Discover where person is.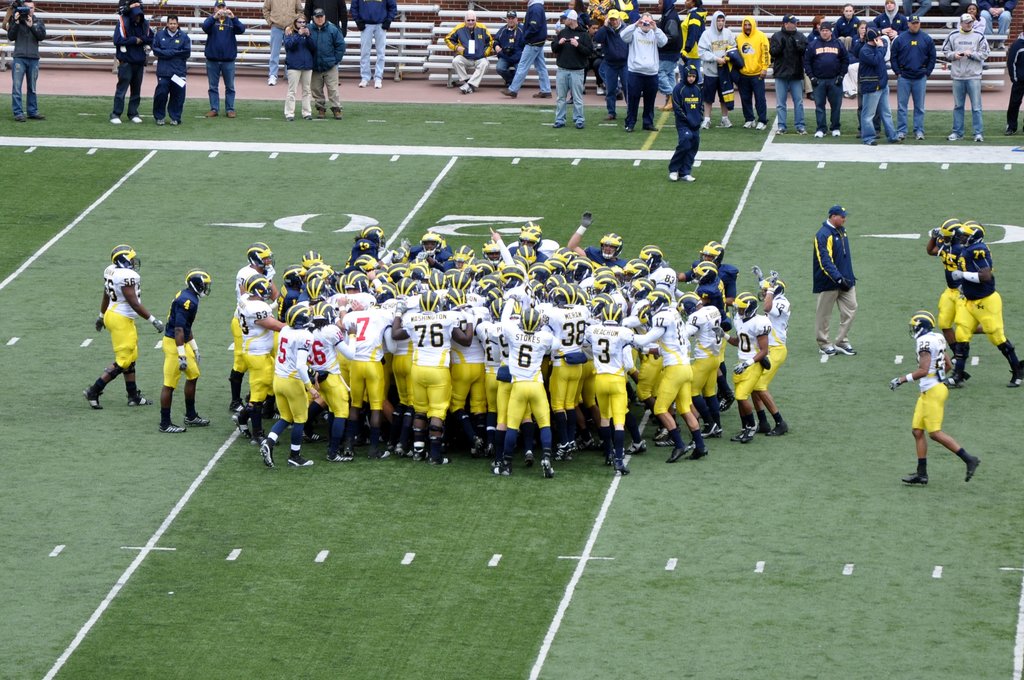
Discovered at 827/4/861/53.
